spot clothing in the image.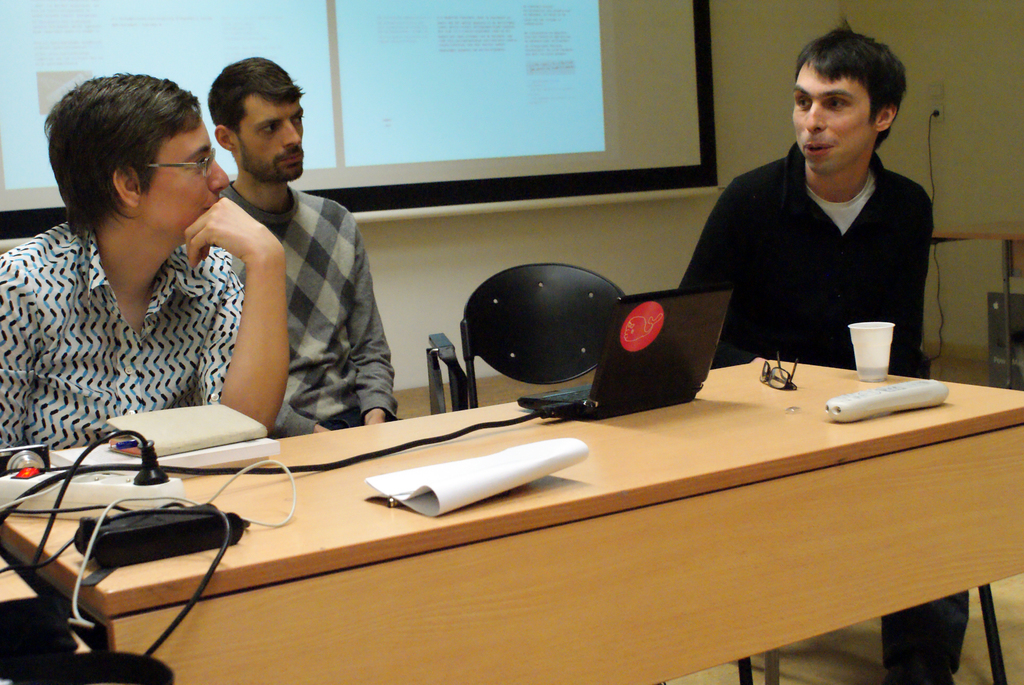
clothing found at region(8, 194, 259, 447).
